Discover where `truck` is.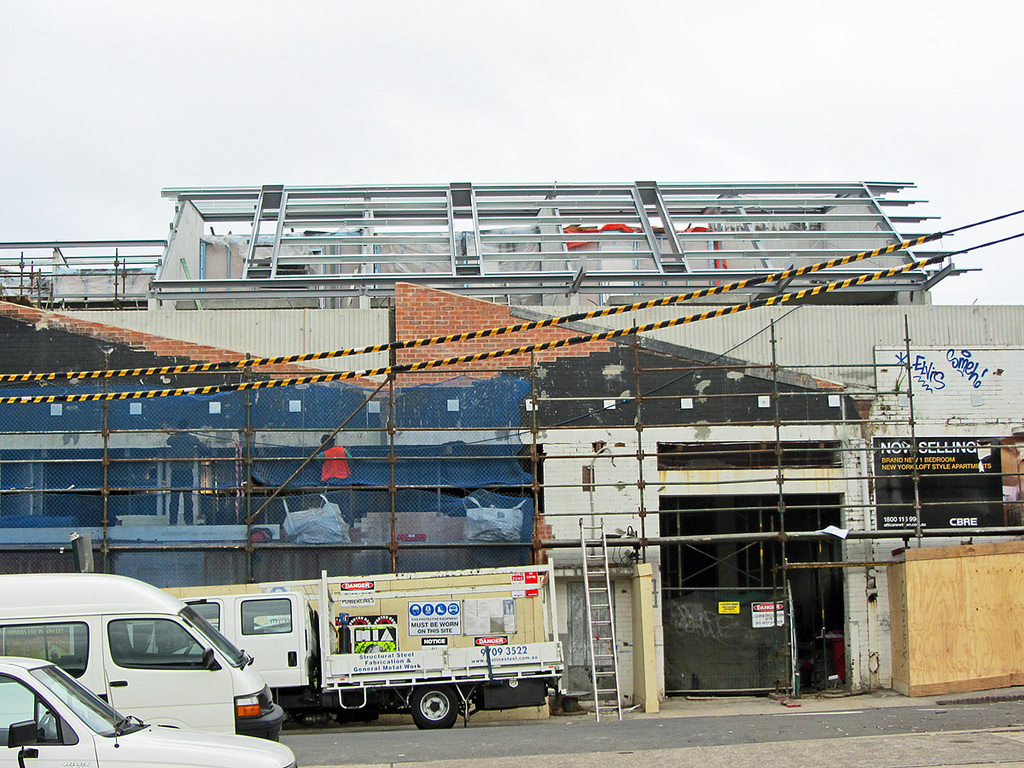
Discovered at l=0, t=577, r=290, b=737.
